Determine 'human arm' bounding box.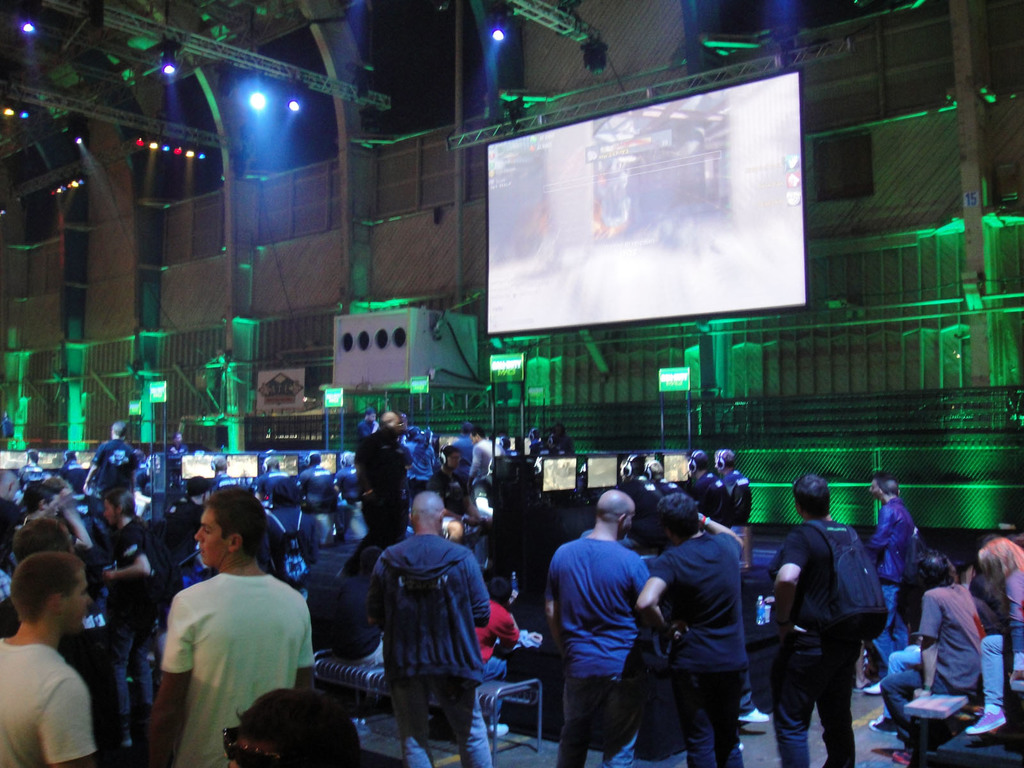
Determined: 631,549,676,610.
